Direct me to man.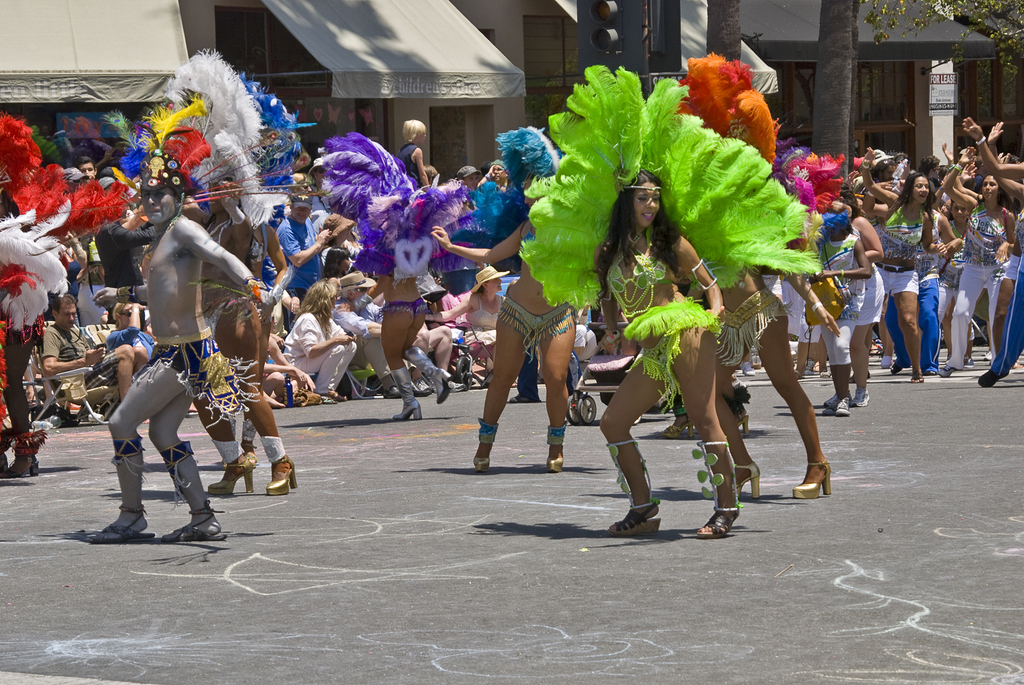
Direction: (36,290,153,396).
